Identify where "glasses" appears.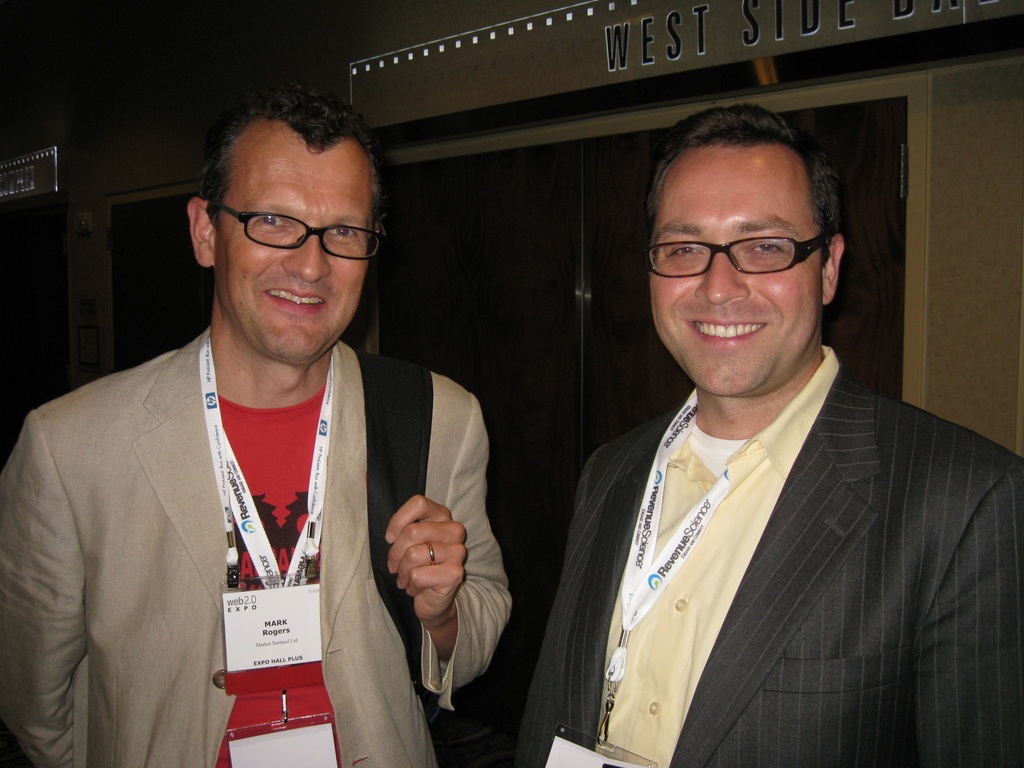
Appears at pyautogui.locateOnScreen(205, 199, 393, 264).
